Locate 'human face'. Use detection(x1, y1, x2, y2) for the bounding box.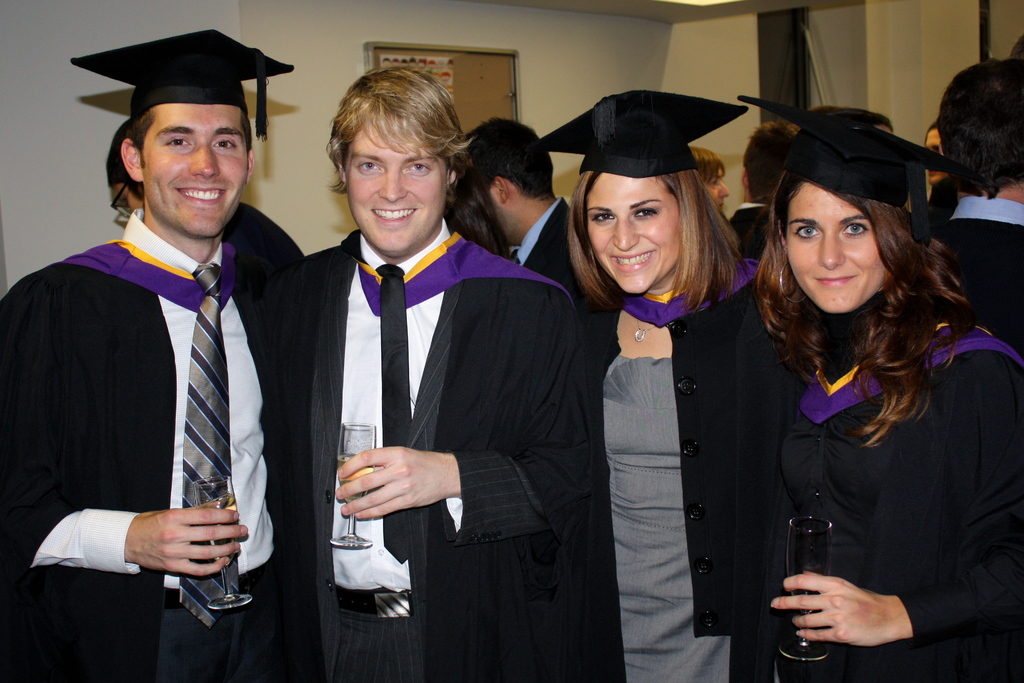
detection(584, 171, 709, 280).
